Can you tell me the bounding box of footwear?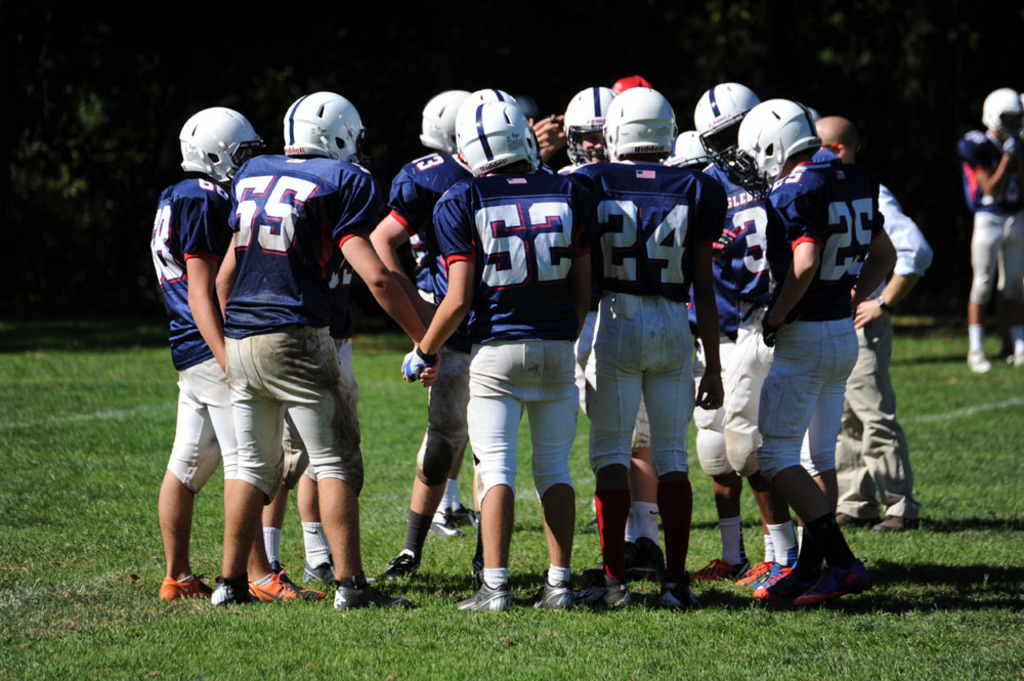
<box>633,585,694,610</box>.
